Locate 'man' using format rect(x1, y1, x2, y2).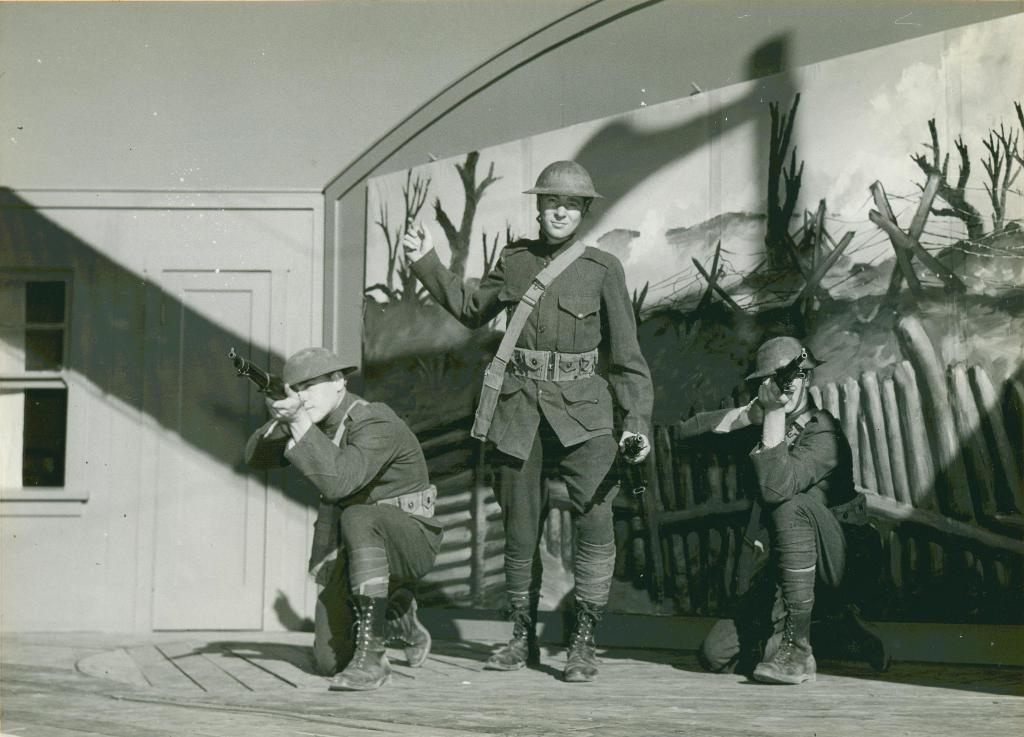
rect(398, 154, 656, 681).
